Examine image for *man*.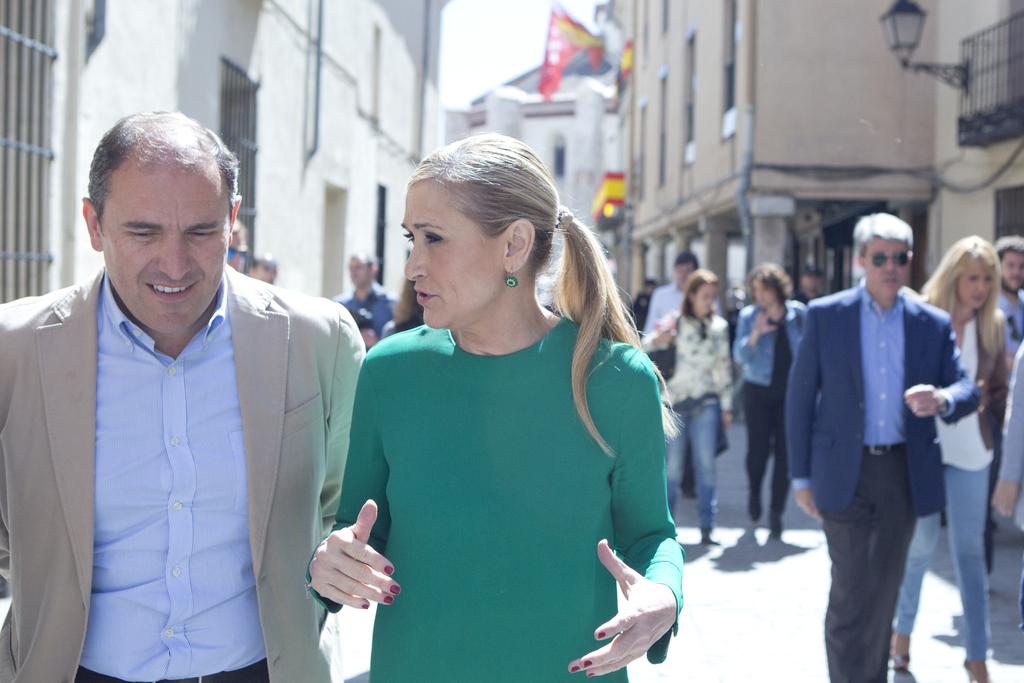
Examination result: [334,248,400,344].
